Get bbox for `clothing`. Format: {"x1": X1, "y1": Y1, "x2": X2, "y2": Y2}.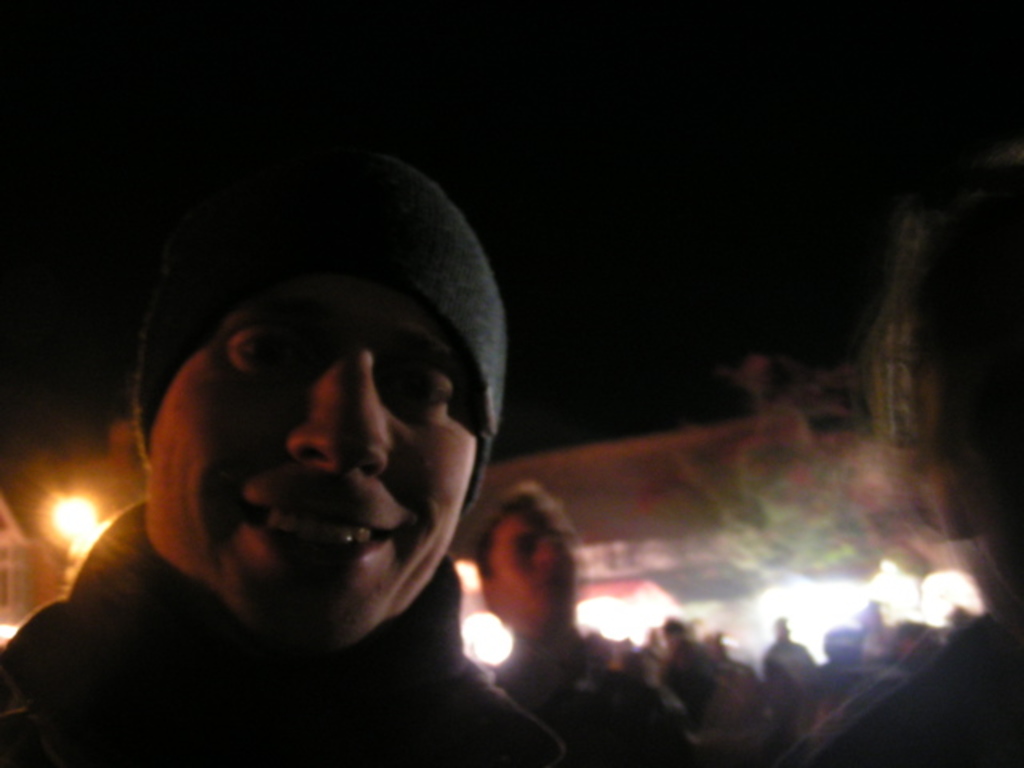
{"x1": 0, "y1": 443, "x2": 573, "y2": 755}.
